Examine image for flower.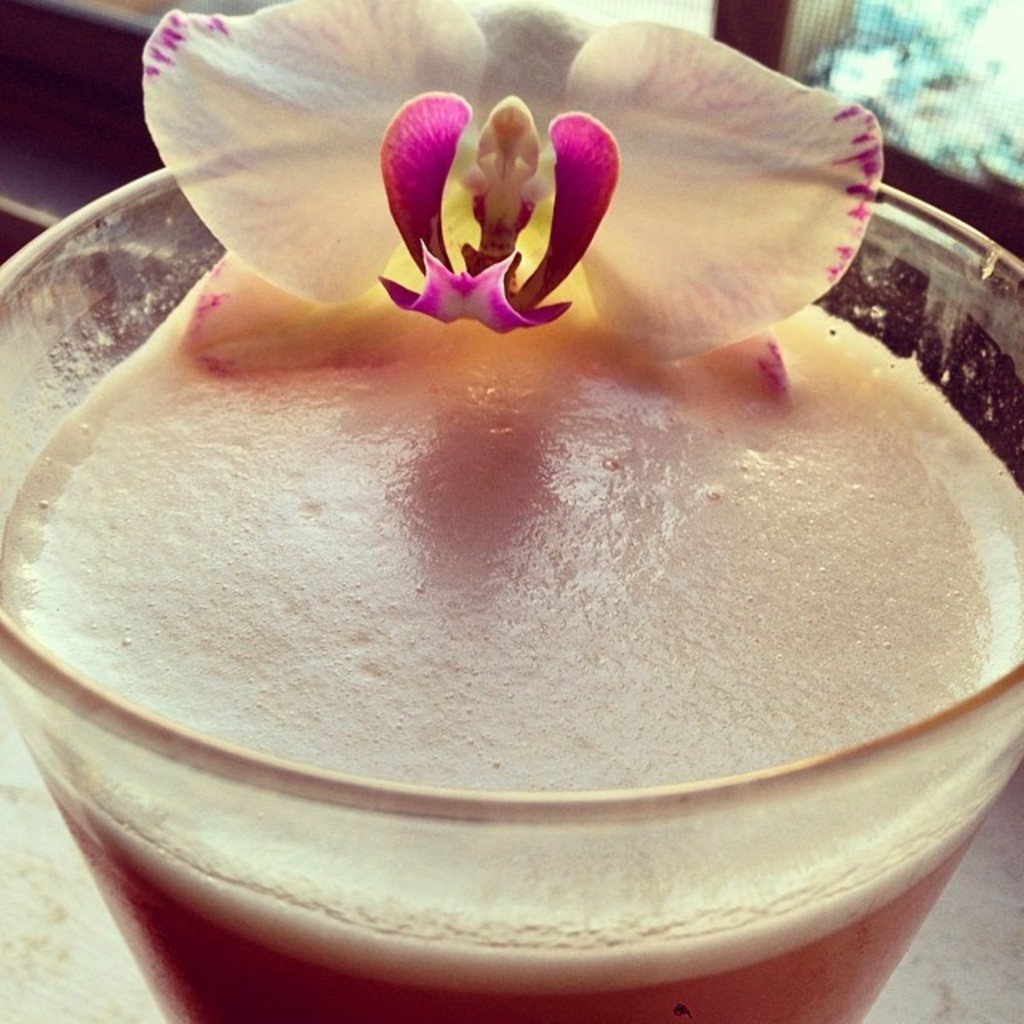
Examination result: <bbox>189, 22, 858, 342</bbox>.
